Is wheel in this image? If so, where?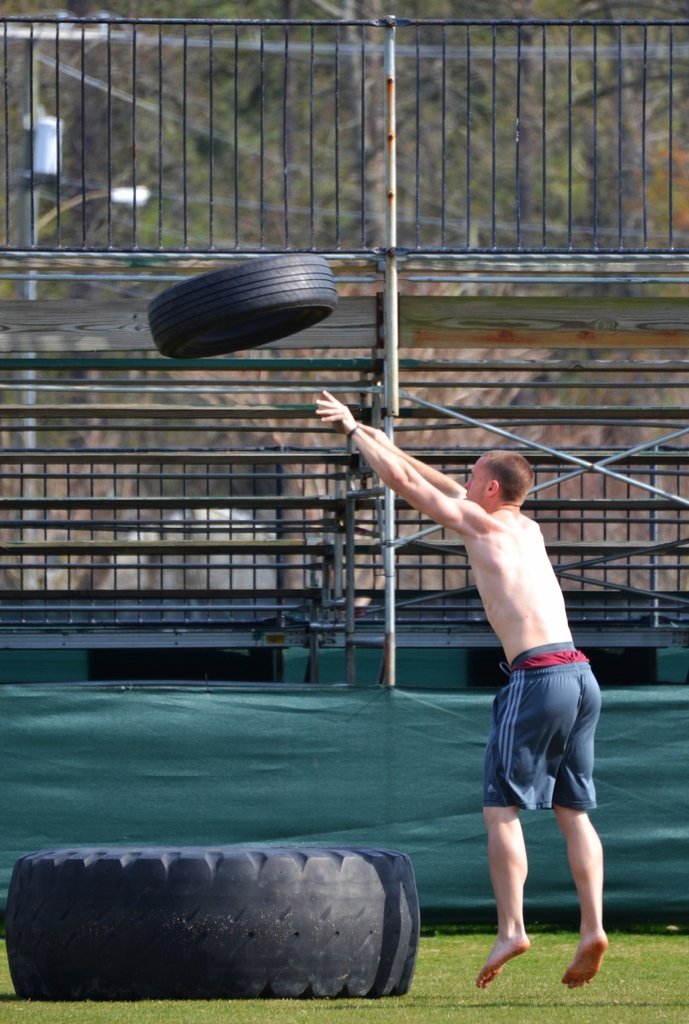
Yes, at 44, 828, 420, 989.
